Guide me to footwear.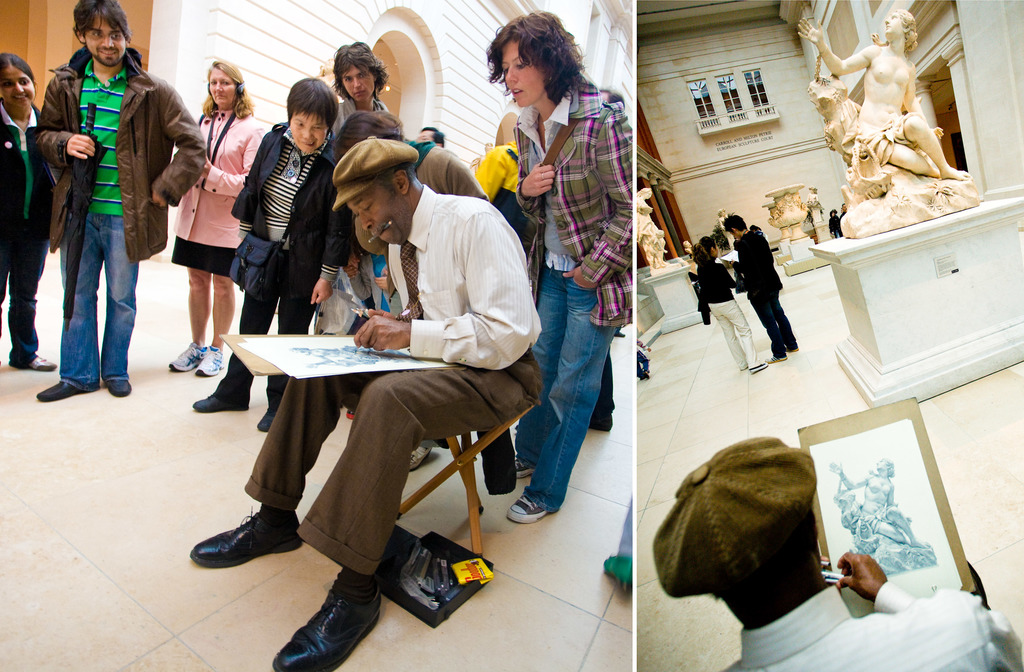
Guidance: (left=276, top=570, right=390, bottom=671).
